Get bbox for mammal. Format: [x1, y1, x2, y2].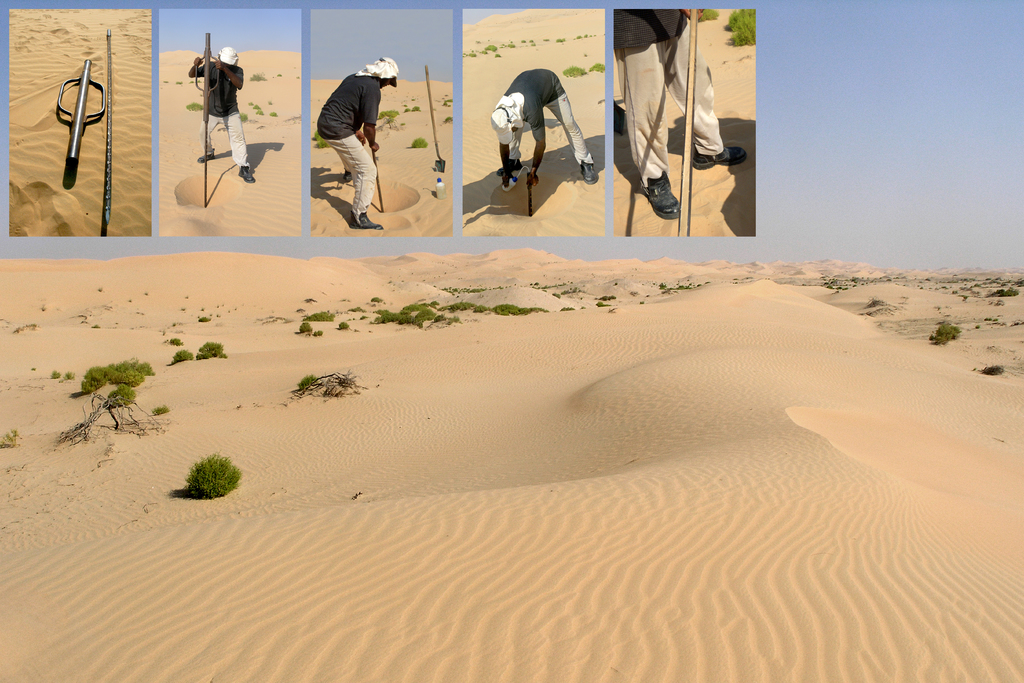
[188, 47, 256, 183].
